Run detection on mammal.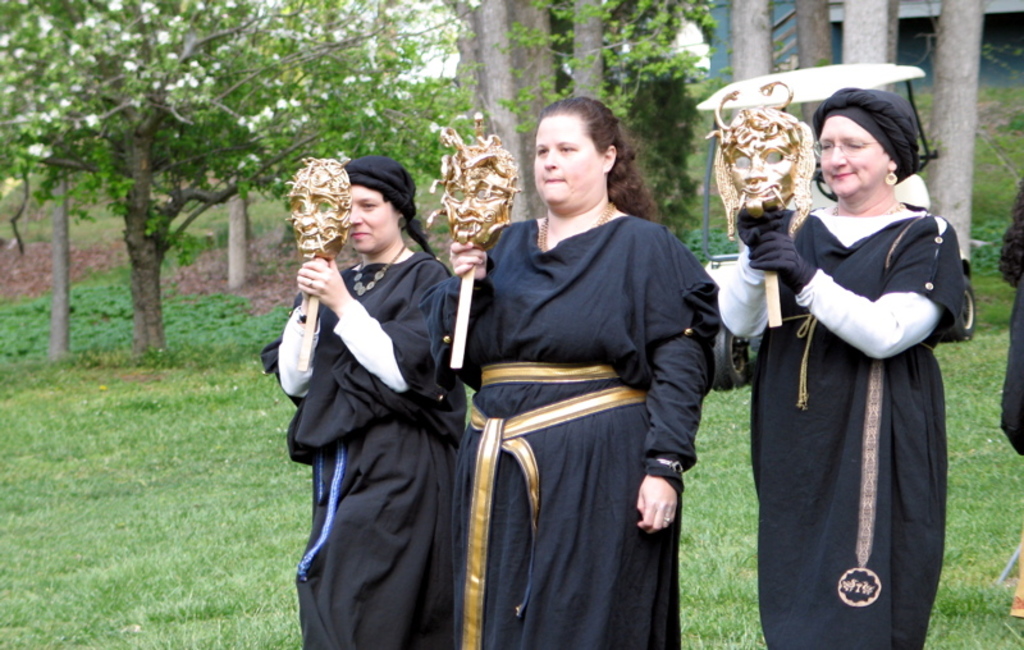
Result: 991,179,1023,617.
